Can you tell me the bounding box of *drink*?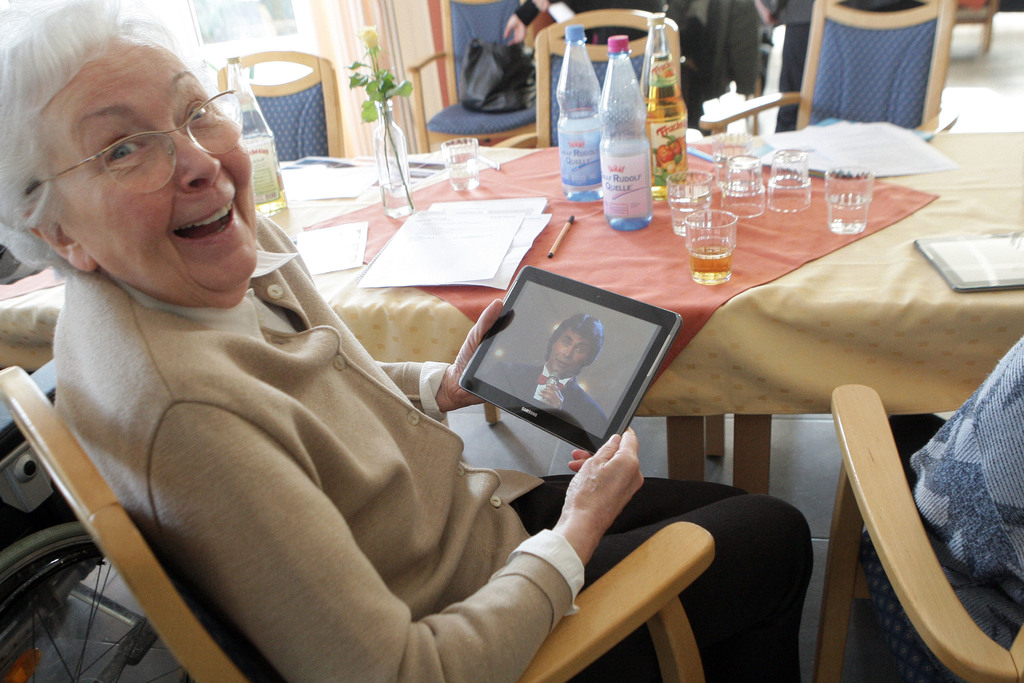
box(650, 78, 691, 192).
